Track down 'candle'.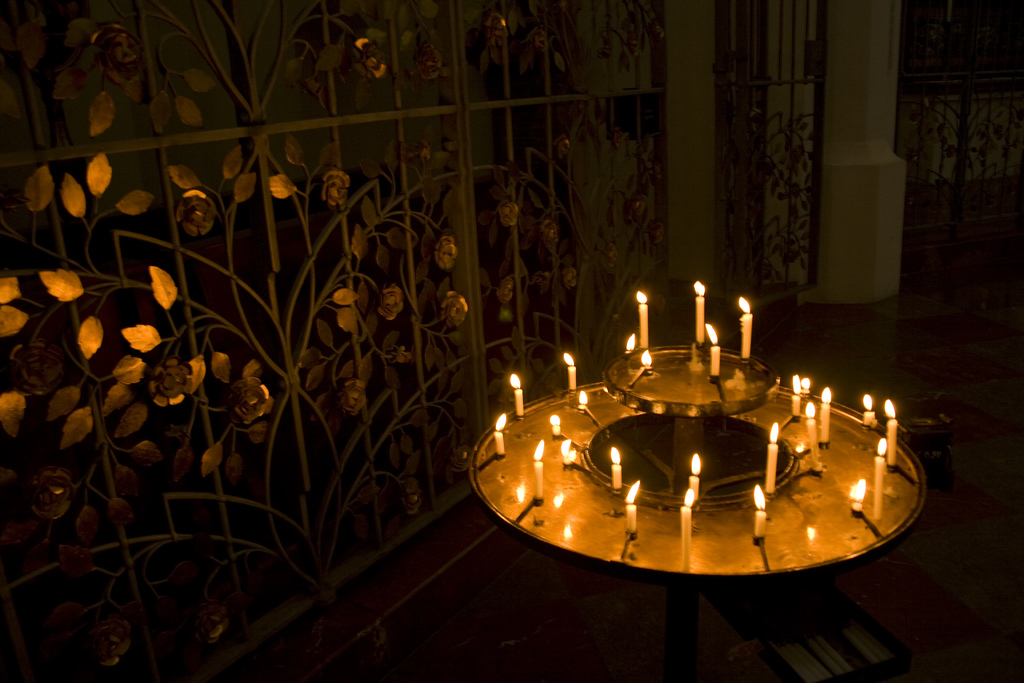
Tracked to box(853, 481, 869, 518).
